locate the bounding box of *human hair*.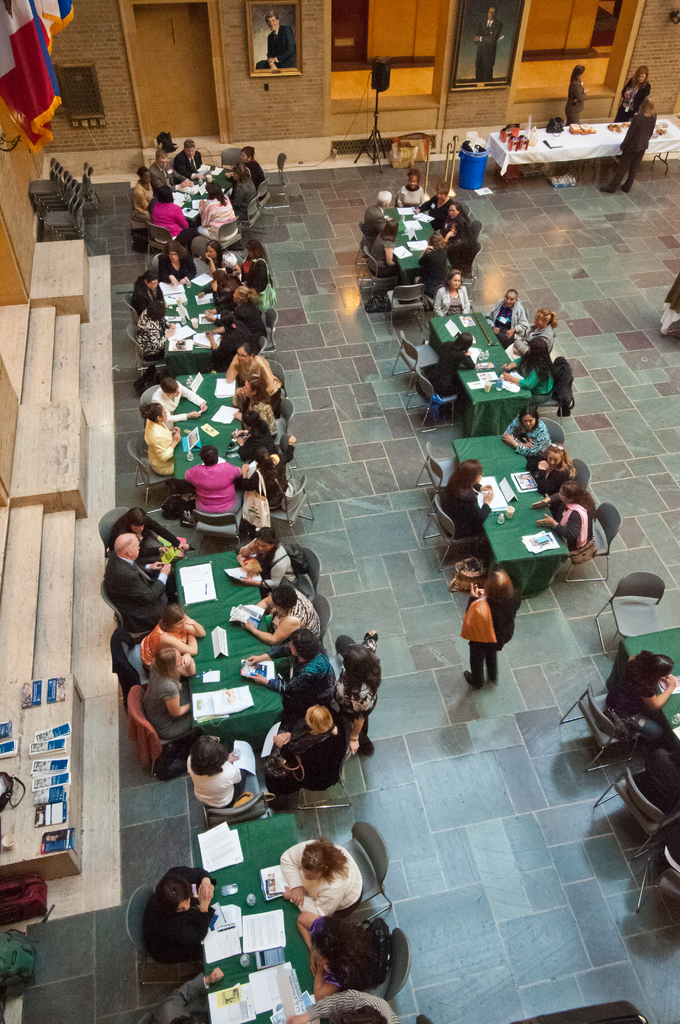
Bounding box: <region>549, 349, 576, 417</region>.
